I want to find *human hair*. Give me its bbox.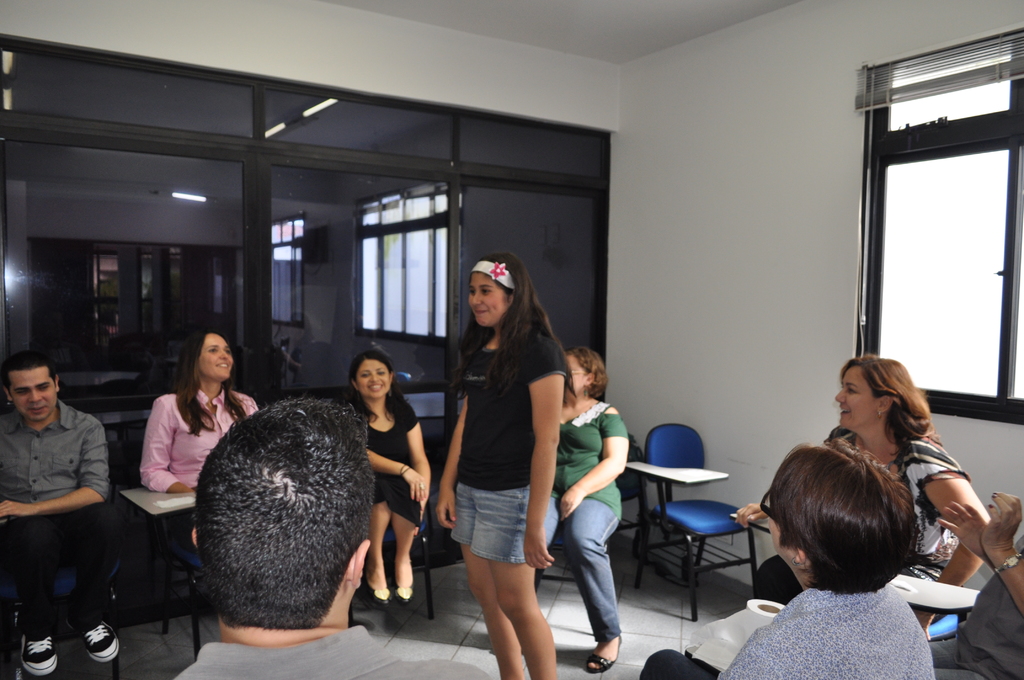
Rect(4, 350, 60, 383).
